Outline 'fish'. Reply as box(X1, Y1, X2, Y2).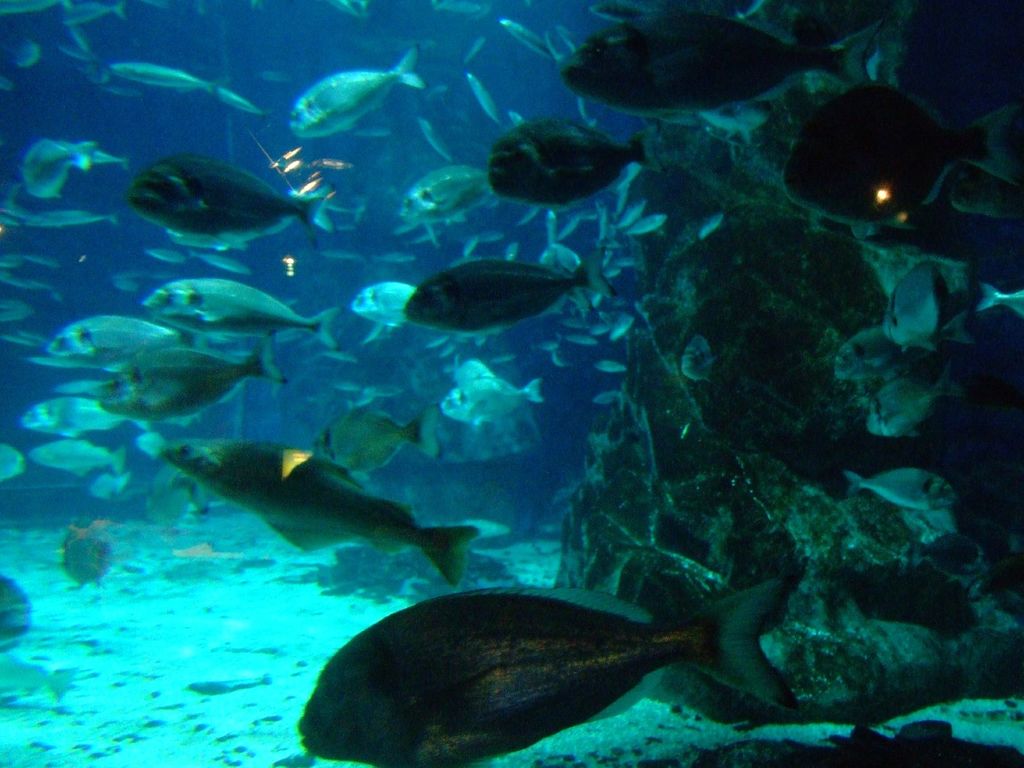
box(321, 0, 376, 22).
